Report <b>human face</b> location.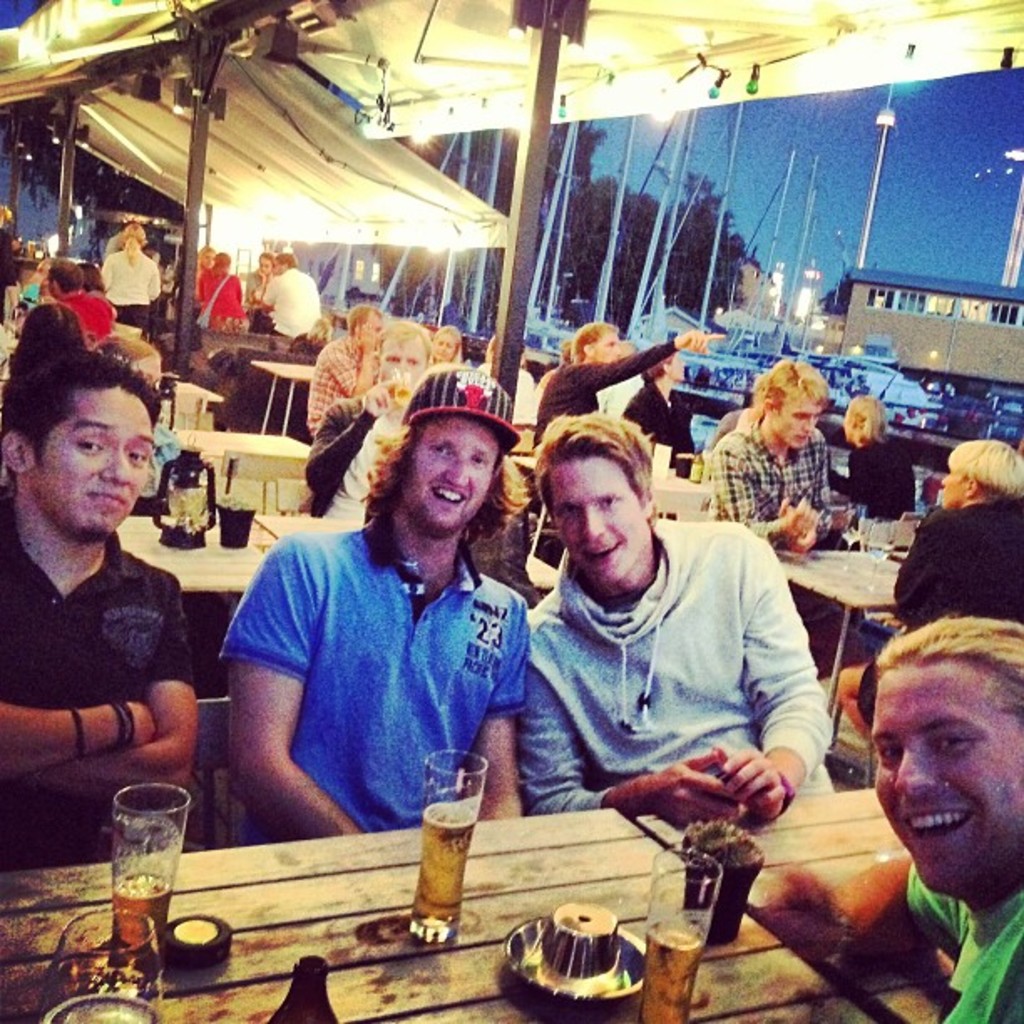
Report: BBox(852, 412, 853, 433).
